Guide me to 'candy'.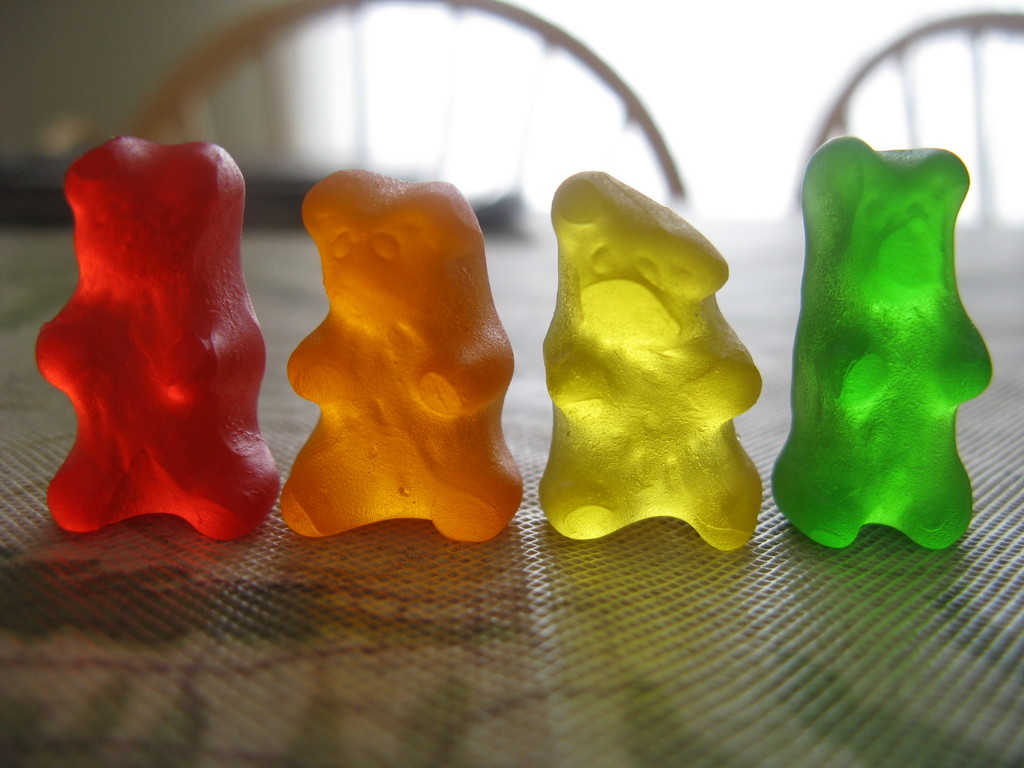
Guidance: <box>772,137,988,547</box>.
